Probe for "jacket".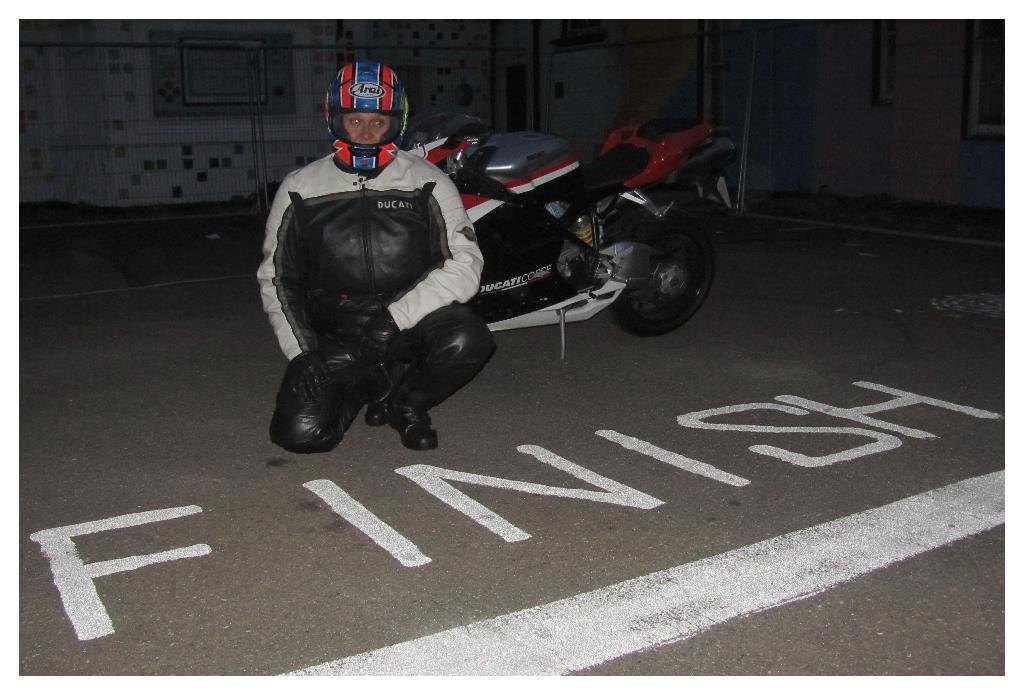
Probe result: (243, 127, 463, 348).
